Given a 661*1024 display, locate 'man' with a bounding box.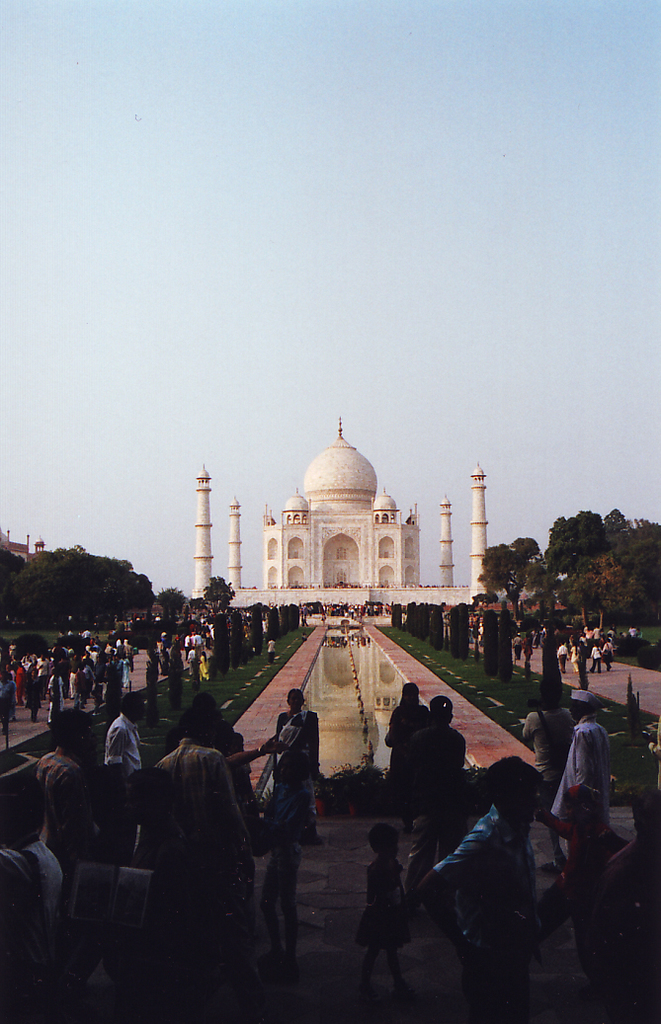
Located: rect(105, 692, 141, 827).
